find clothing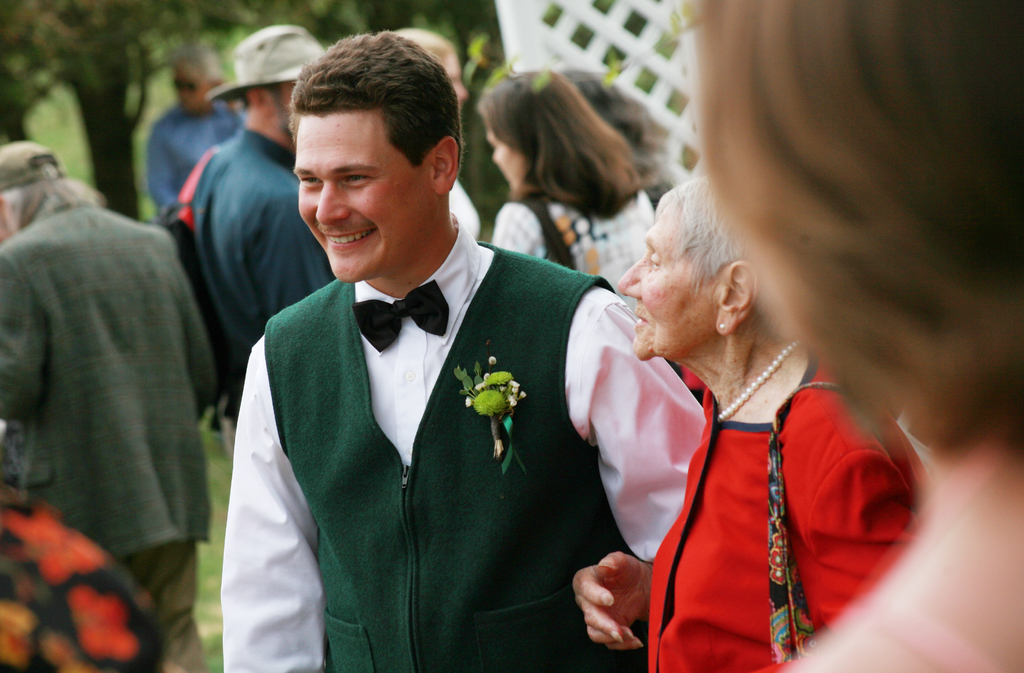
bbox=(203, 228, 709, 672)
